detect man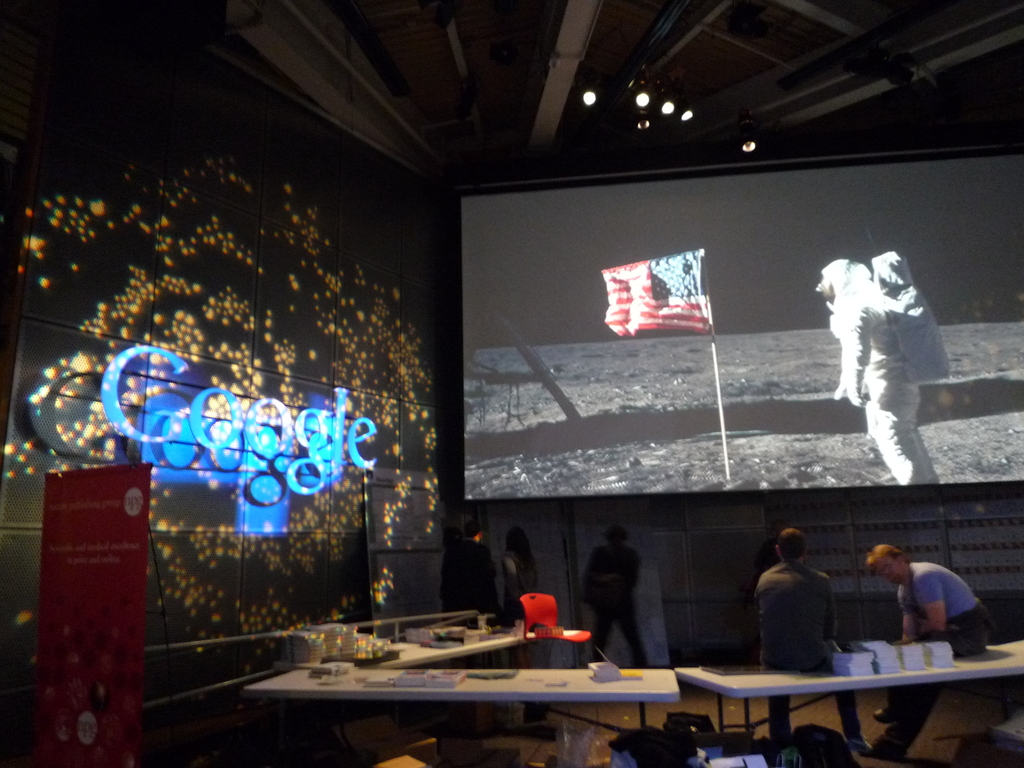
pyautogui.locateOnScreen(763, 532, 872, 755)
